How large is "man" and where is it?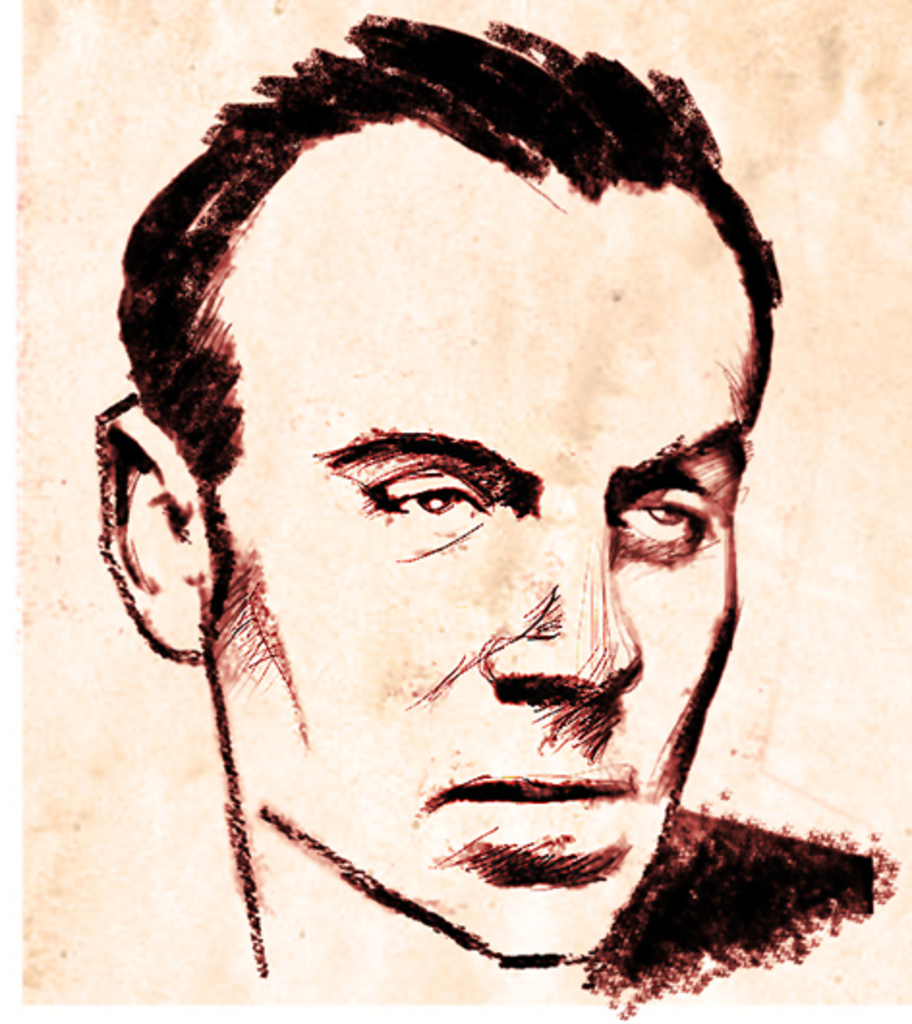
Bounding box: [66, 35, 858, 1010].
